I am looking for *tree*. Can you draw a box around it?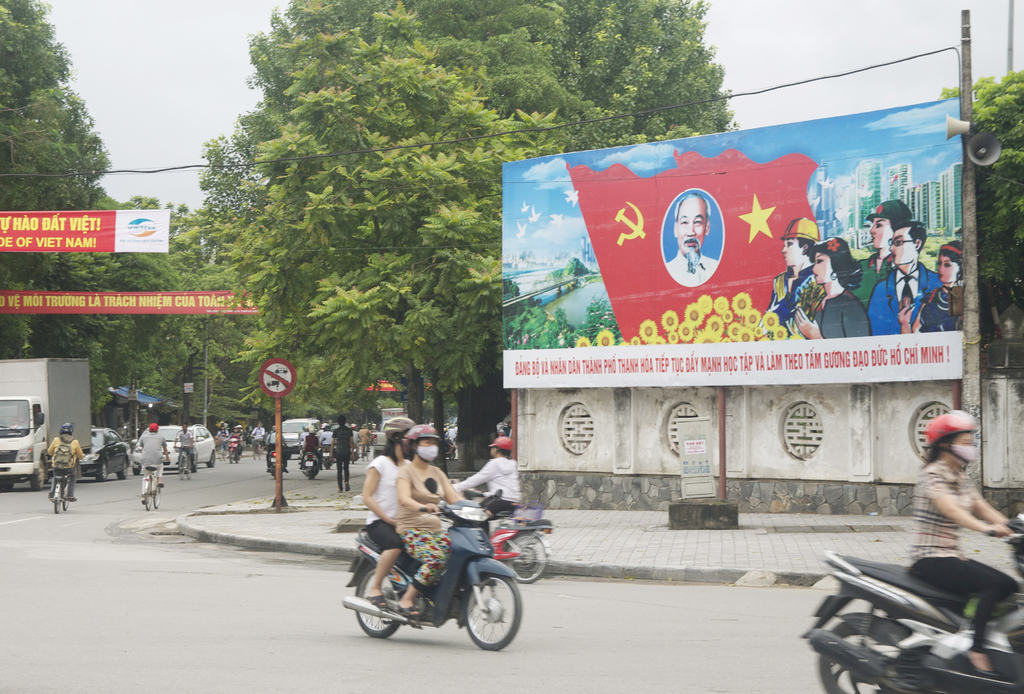
Sure, the bounding box is [105,179,221,441].
